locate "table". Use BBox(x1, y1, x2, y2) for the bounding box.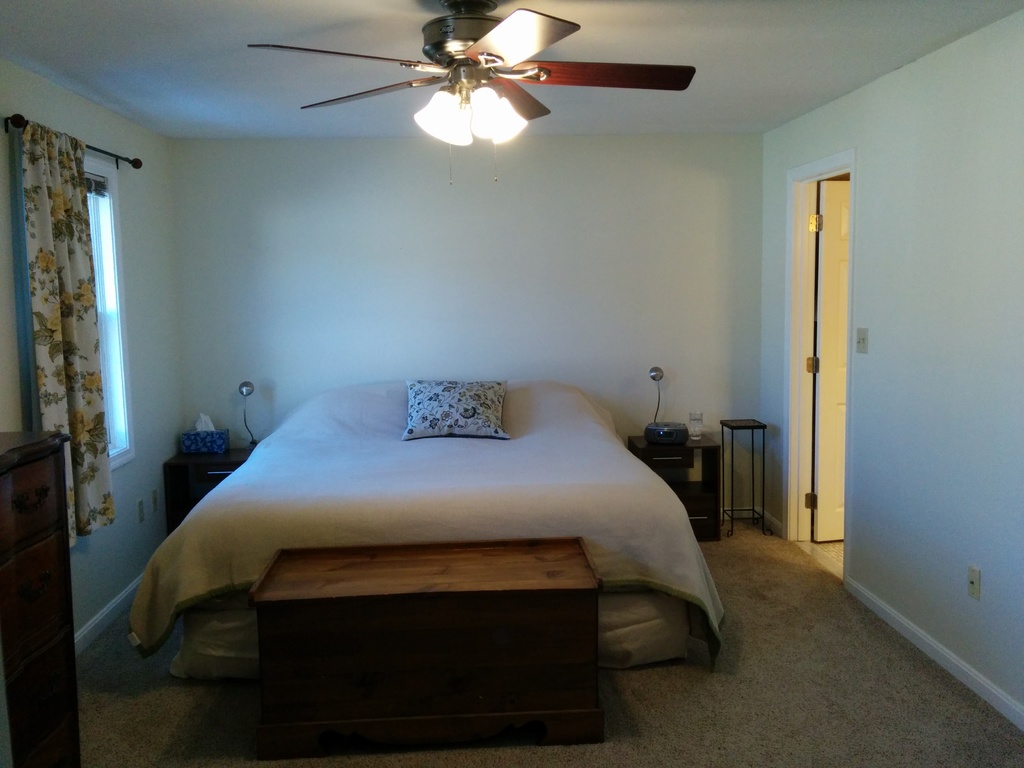
BBox(632, 428, 726, 540).
